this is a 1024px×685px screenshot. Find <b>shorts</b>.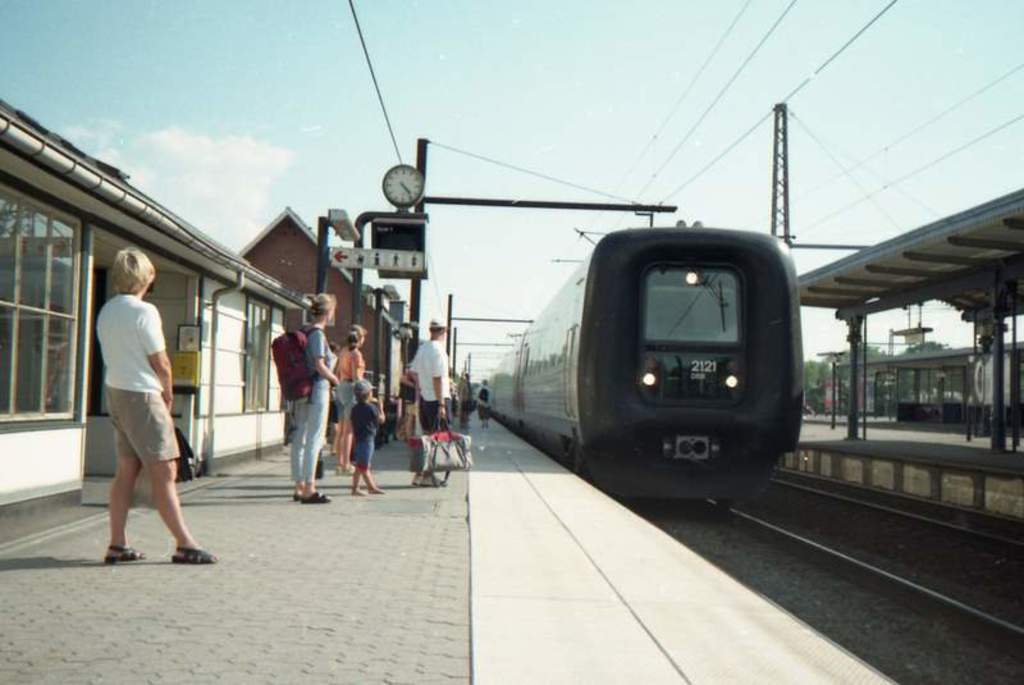
Bounding box: {"left": 337, "top": 384, "right": 358, "bottom": 423}.
